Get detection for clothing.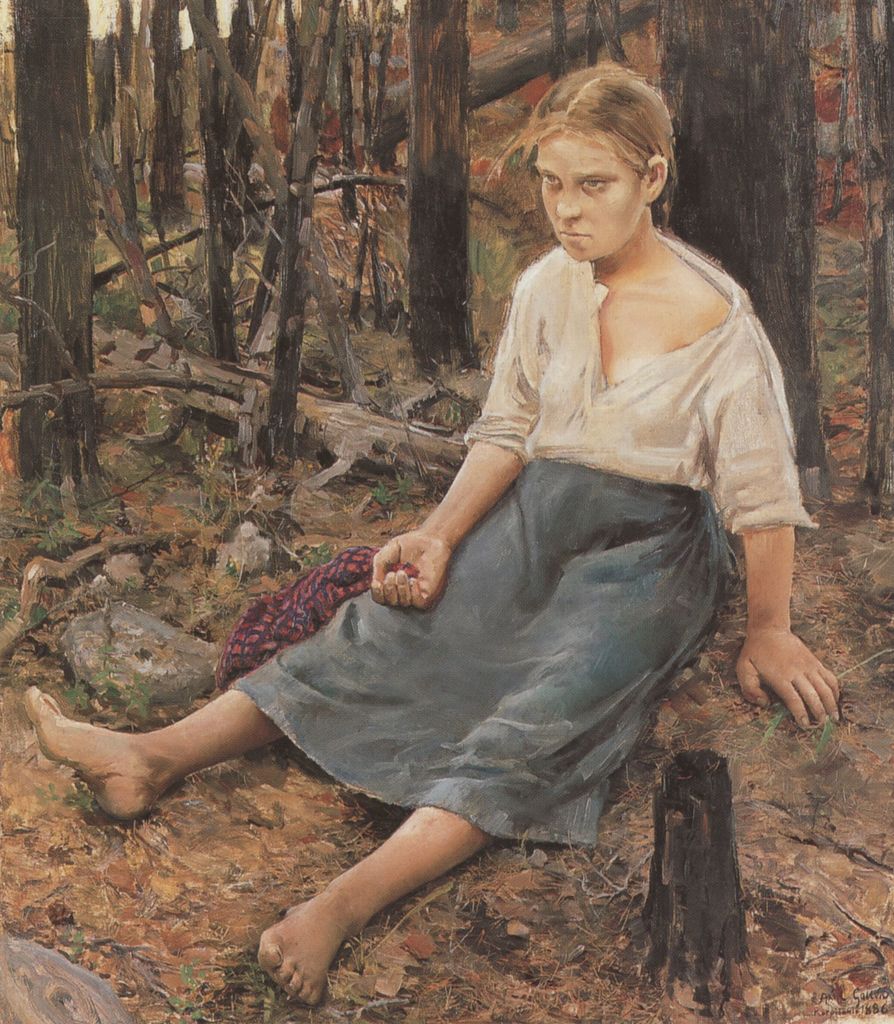
Detection: bbox=(208, 291, 806, 861).
